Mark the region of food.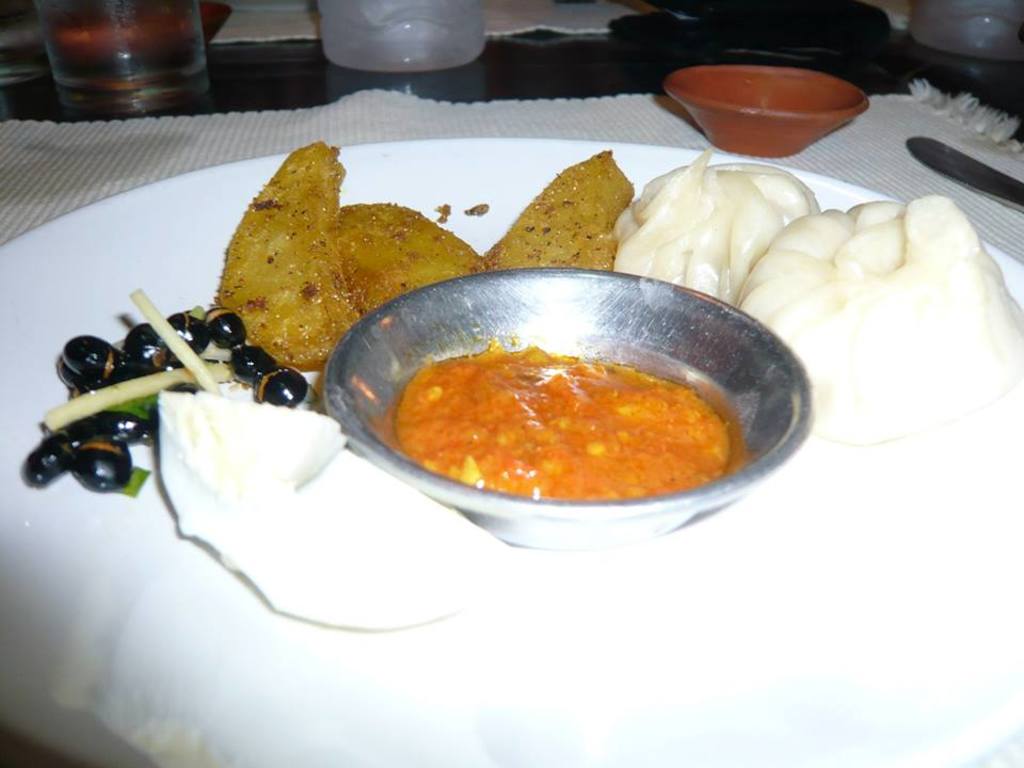
Region: <region>17, 286, 309, 495</region>.
